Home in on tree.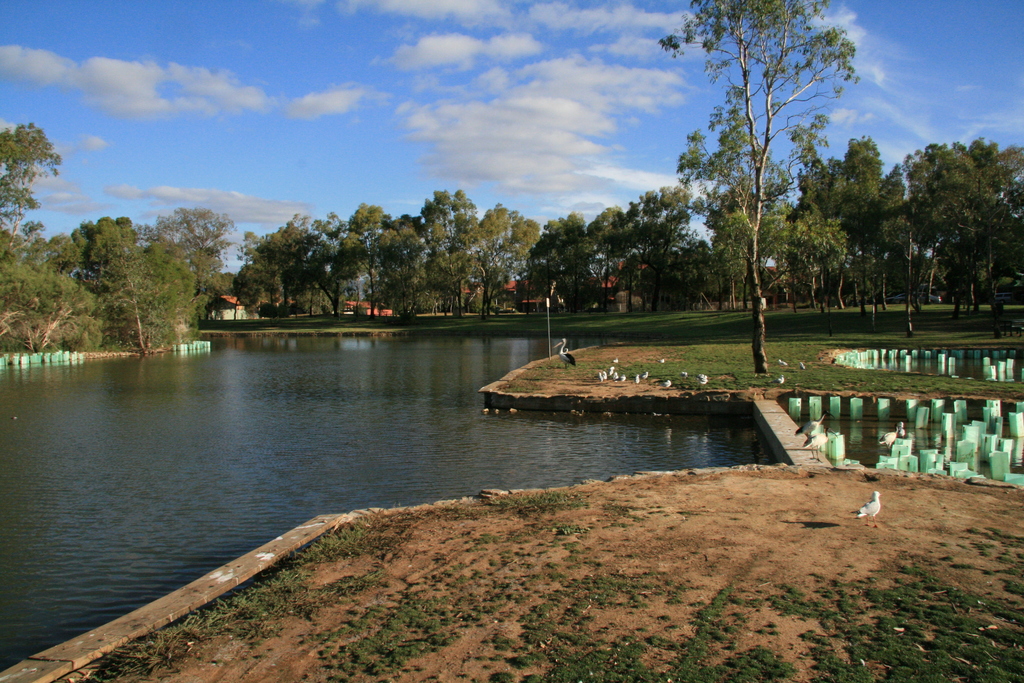
Homed in at box=[0, 101, 73, 233].
